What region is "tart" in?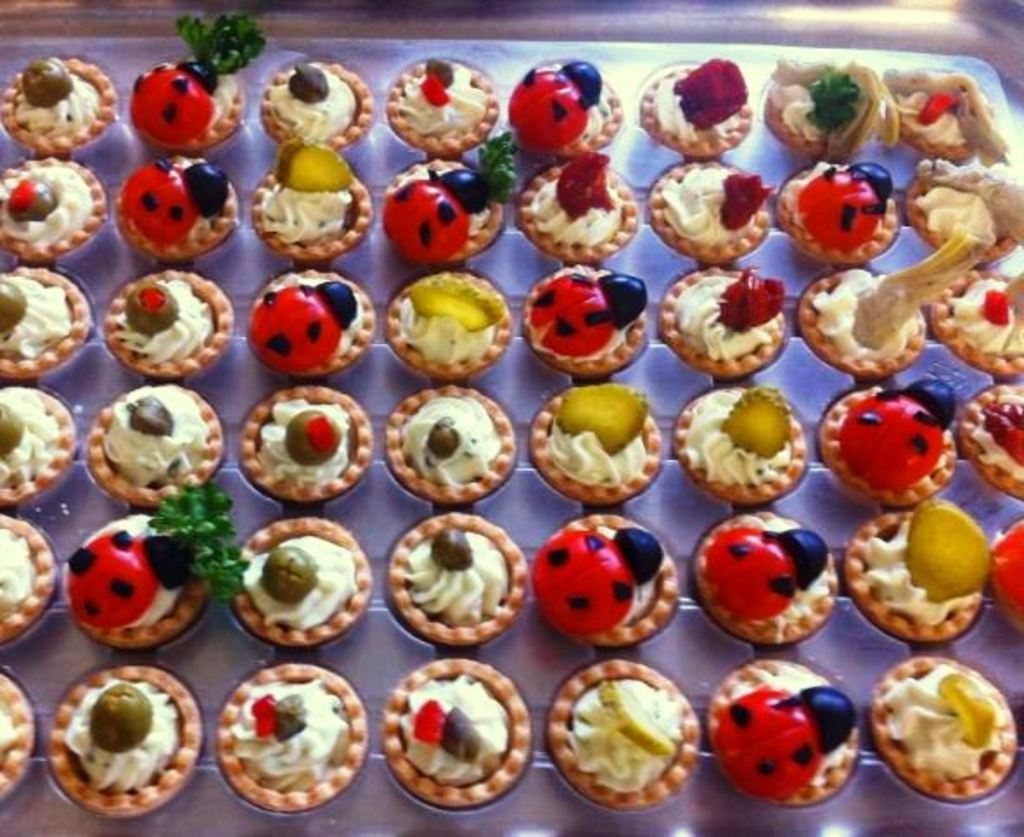
[775, 159, 899, 273].
